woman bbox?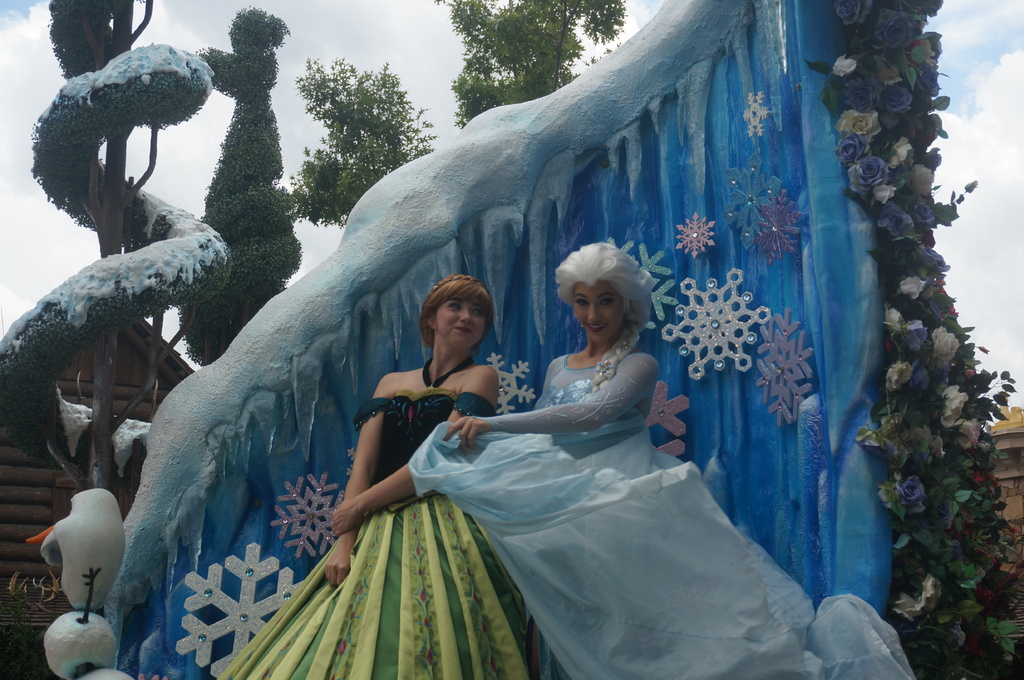
x1=218 y1=273 x2=533 y2=679
